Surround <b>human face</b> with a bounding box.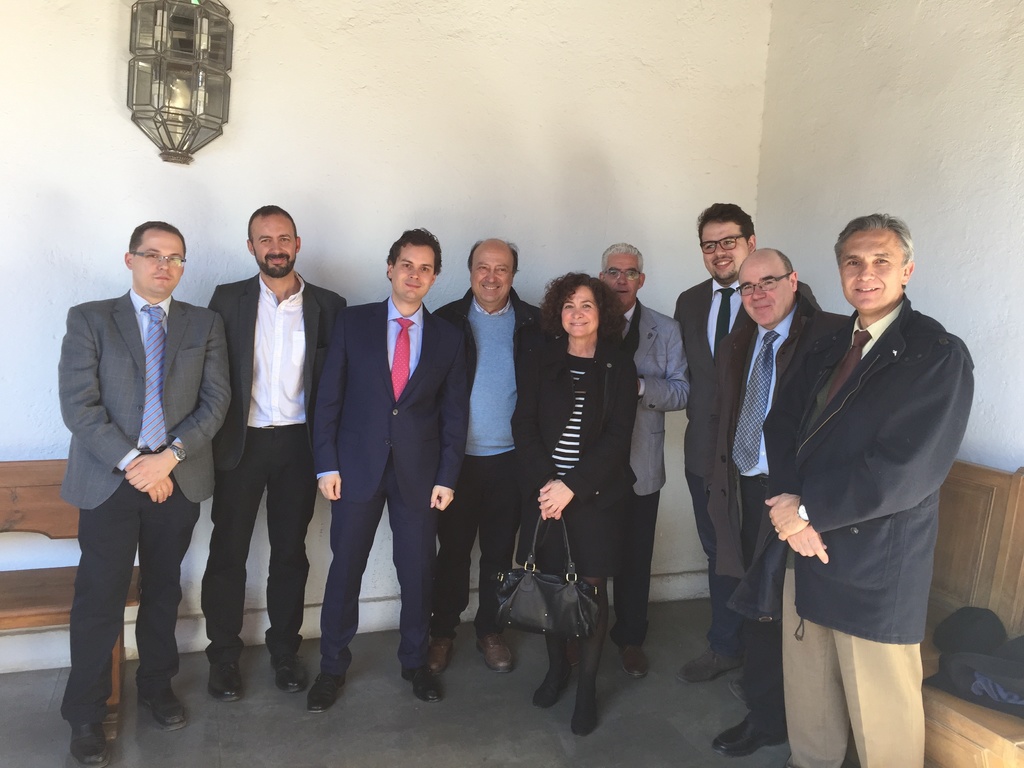
<region>253, 212, 294, 281</region>.
